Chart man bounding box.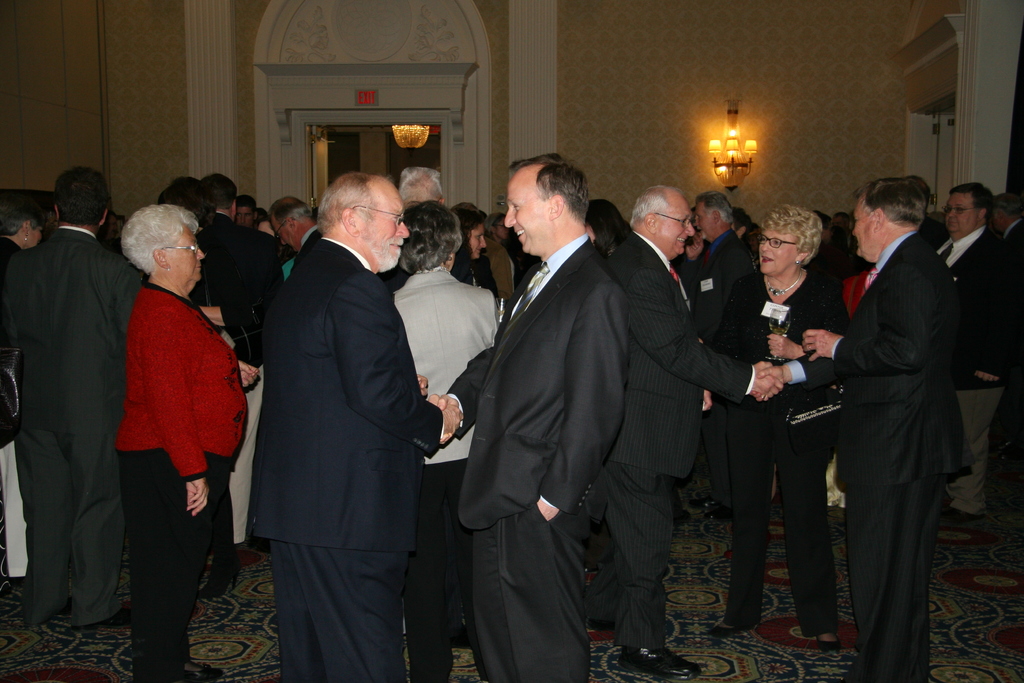
Charted: rect(607, 185, 781, 679).
